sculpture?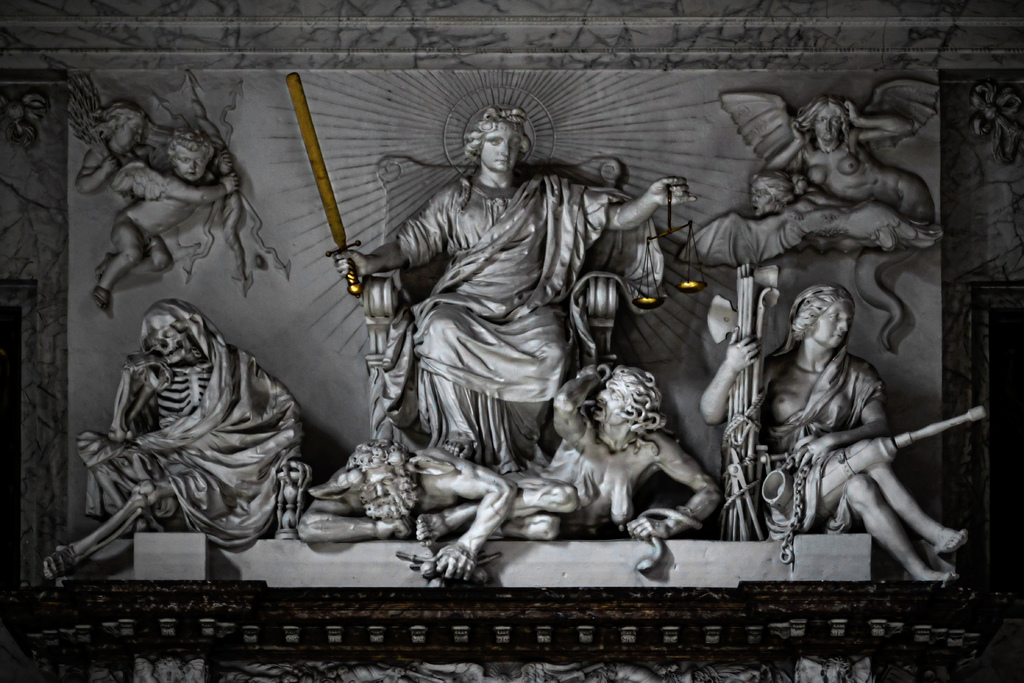
<box>693,276,973,590</box>
